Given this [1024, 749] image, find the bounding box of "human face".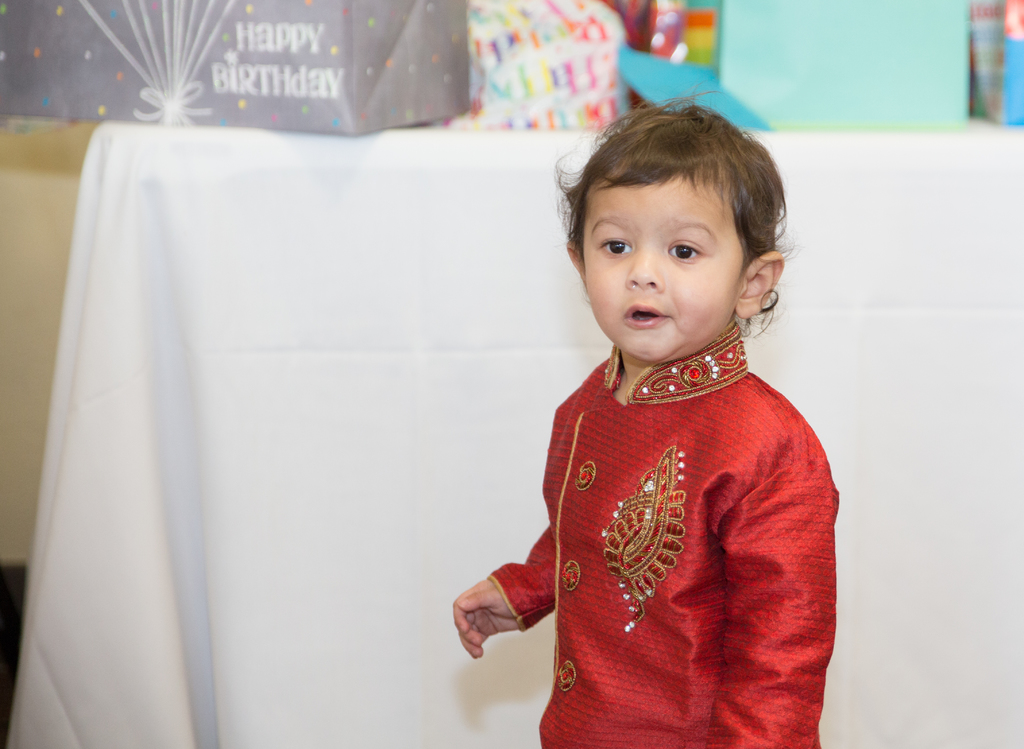
detection(584, 172, 749, 371).
